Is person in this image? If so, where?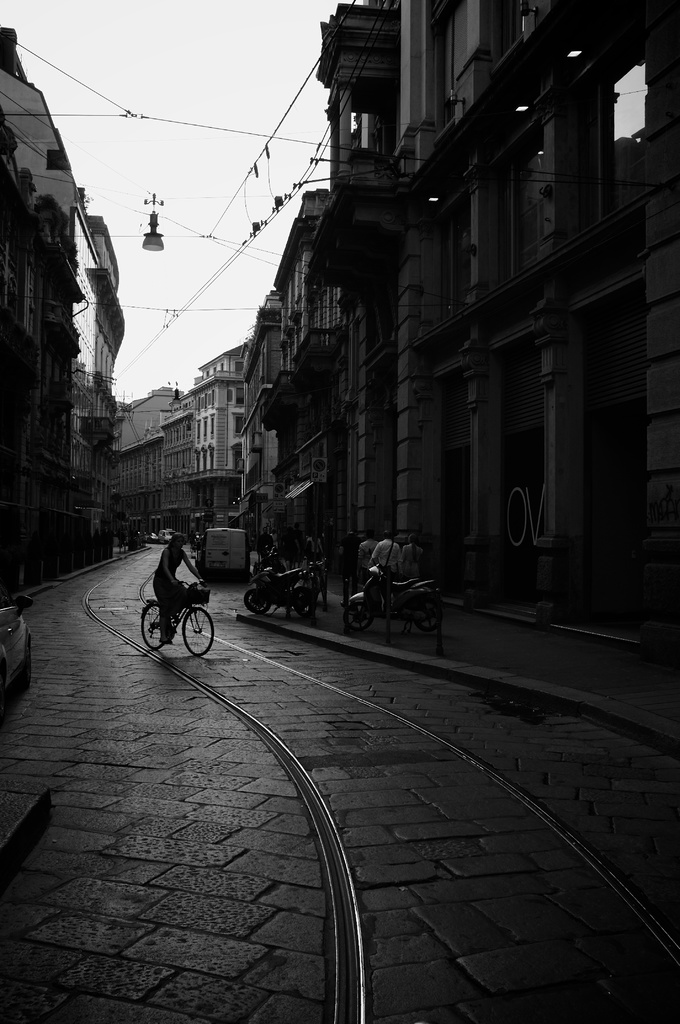
Yes, at (x1=156, y1=531, x2=208, y2=643).
